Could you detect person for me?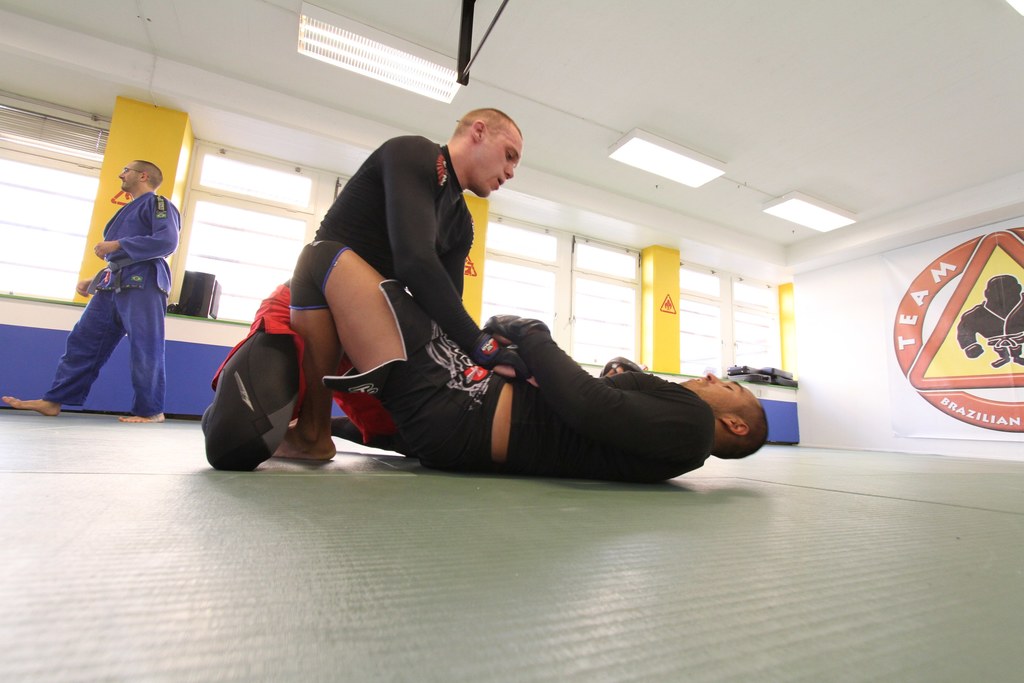
Detection result: [8, 159, 183, 419].
